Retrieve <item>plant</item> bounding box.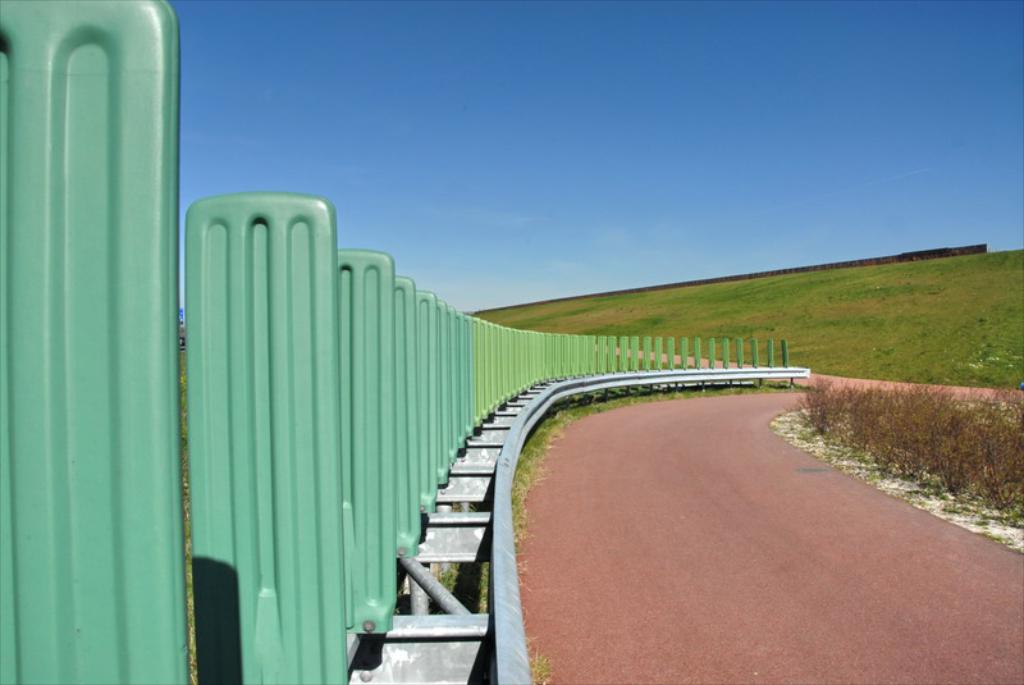
Bounding box: pyautogui.locateOnScreen(796, 375, 1023, 521).
